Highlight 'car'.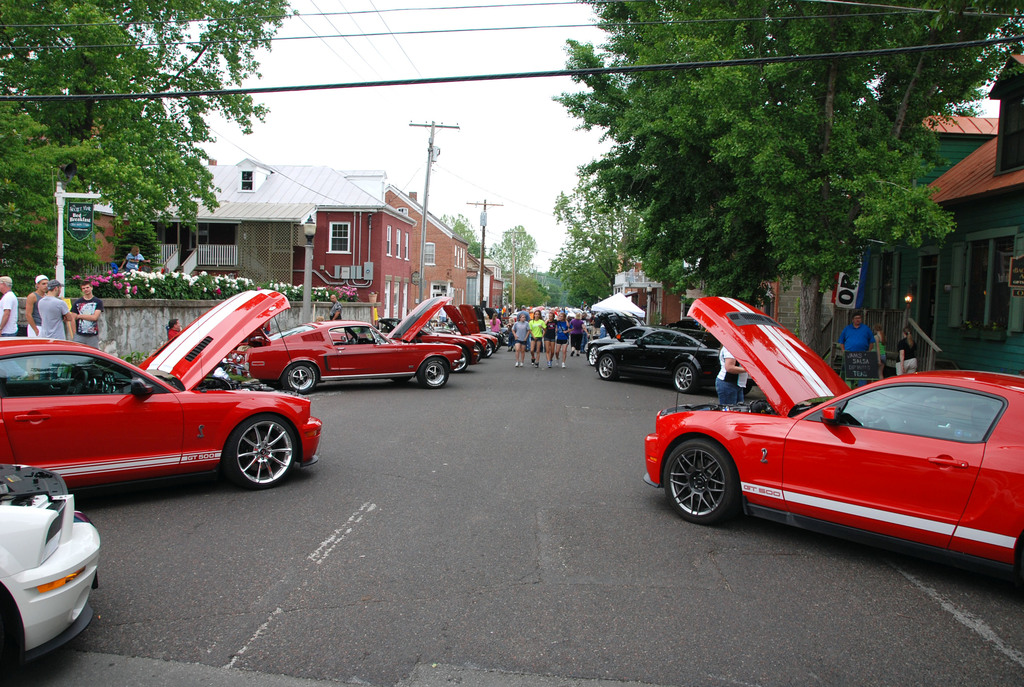
Highlighted region: (left=4, top=456, right=108, bottom=686).
